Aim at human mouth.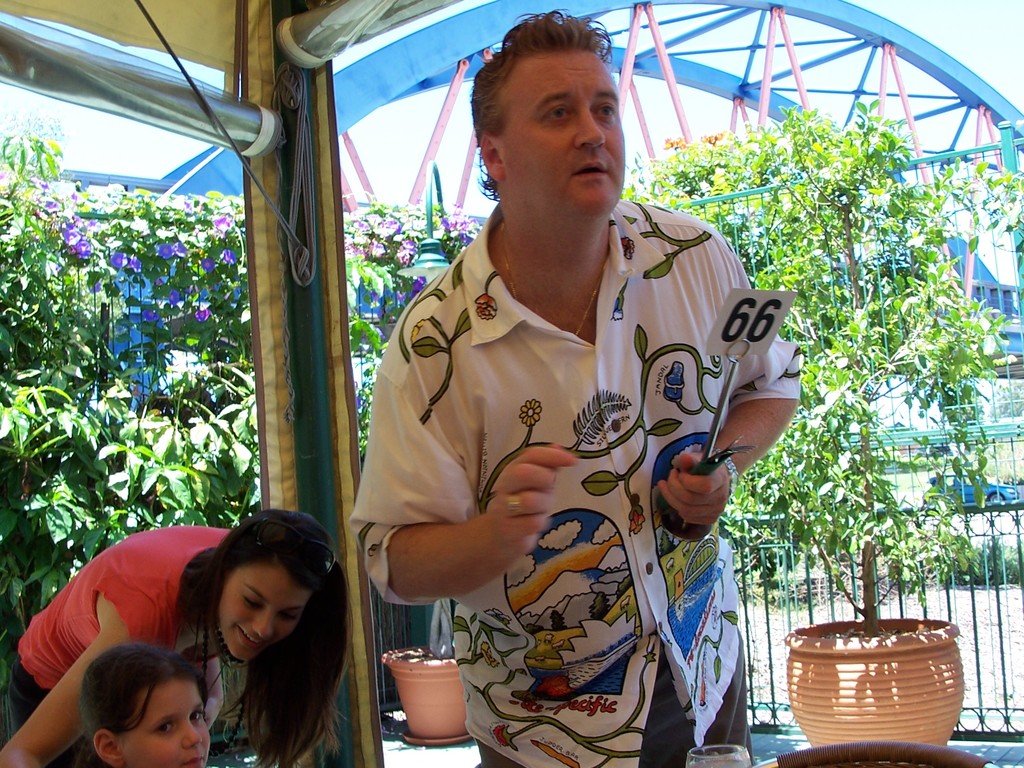
Aimed at crop(180, 758, 204, 767).
